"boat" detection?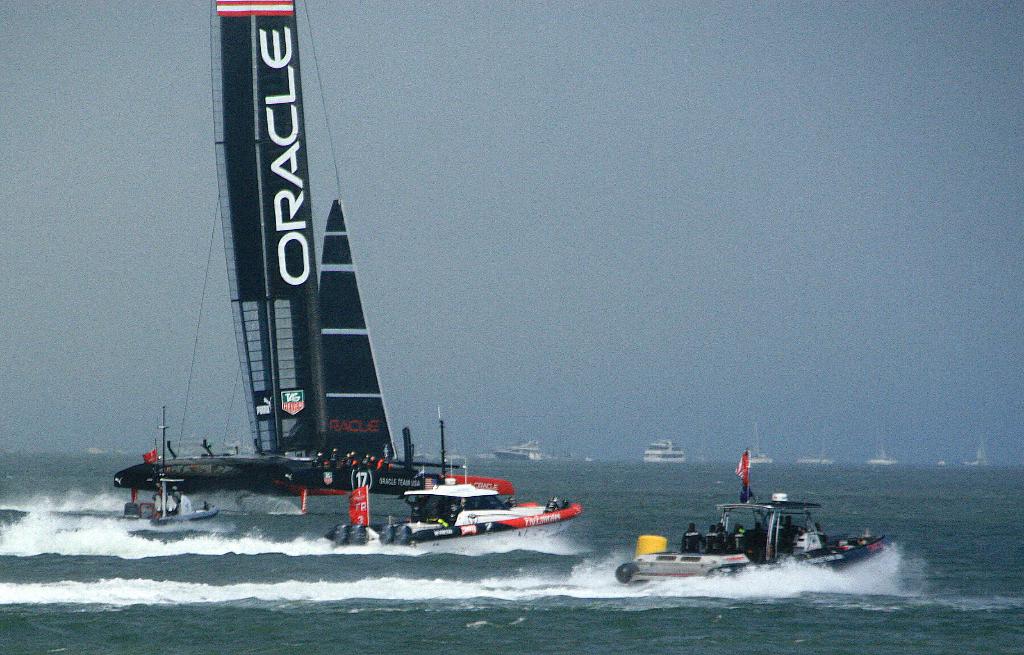
x1=867, y1=439, x2=891, y2=465
